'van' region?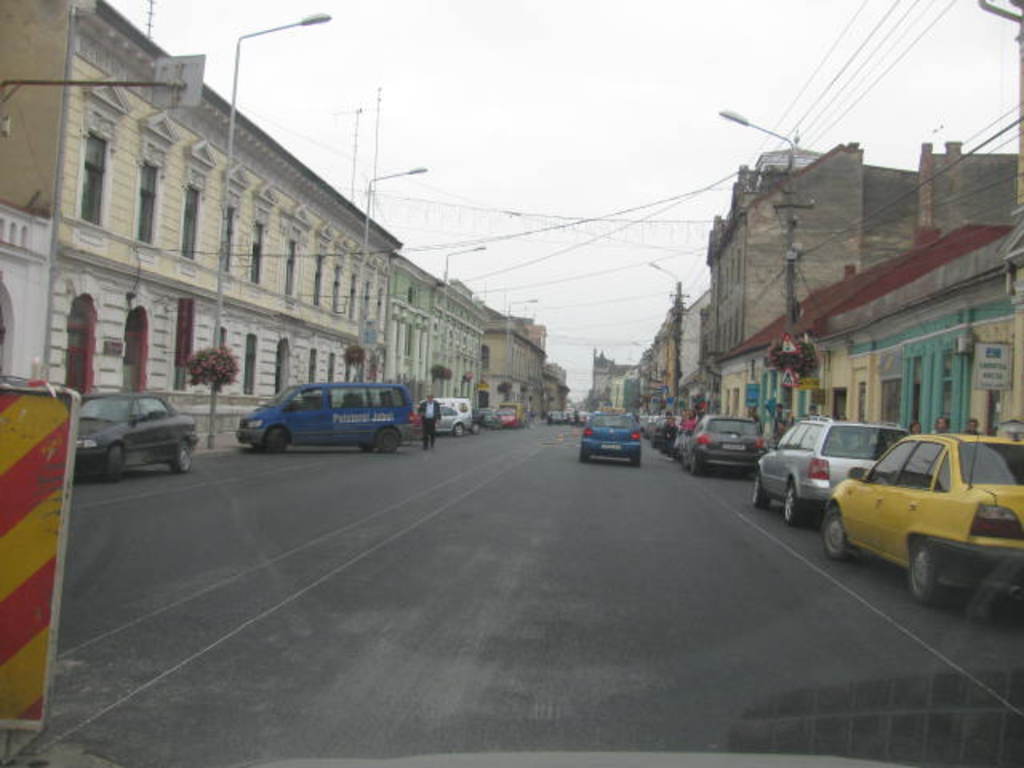
left=234, top=381, right=419, bottom=456
